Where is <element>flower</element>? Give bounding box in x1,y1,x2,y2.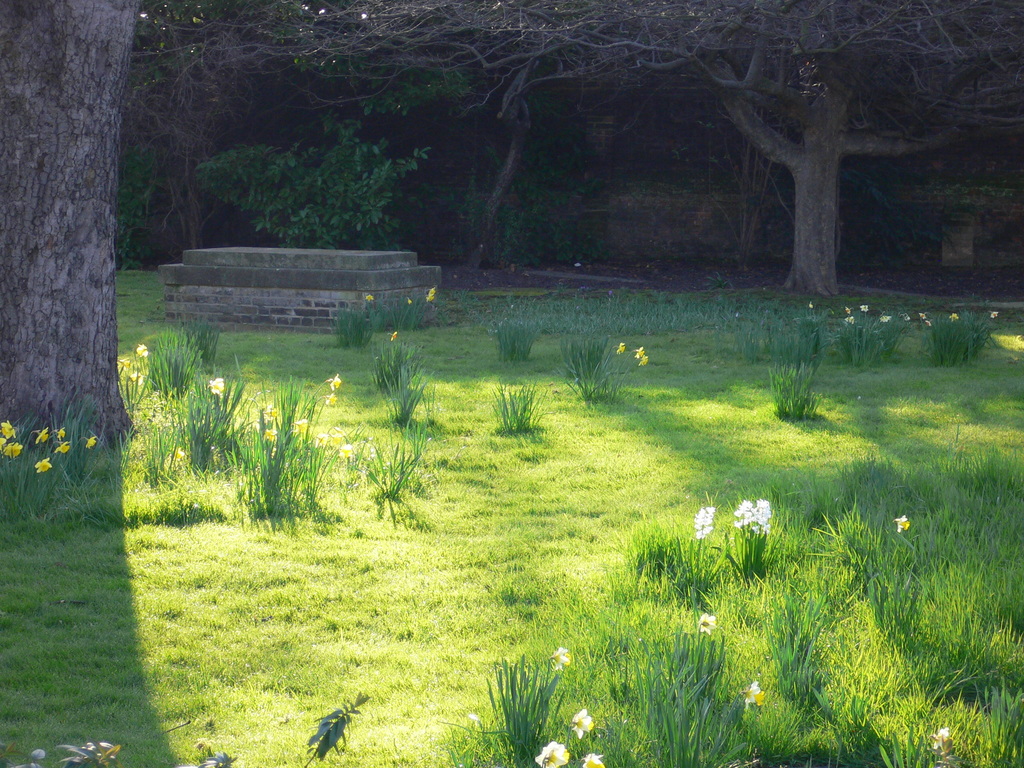
552,644,573,671.
